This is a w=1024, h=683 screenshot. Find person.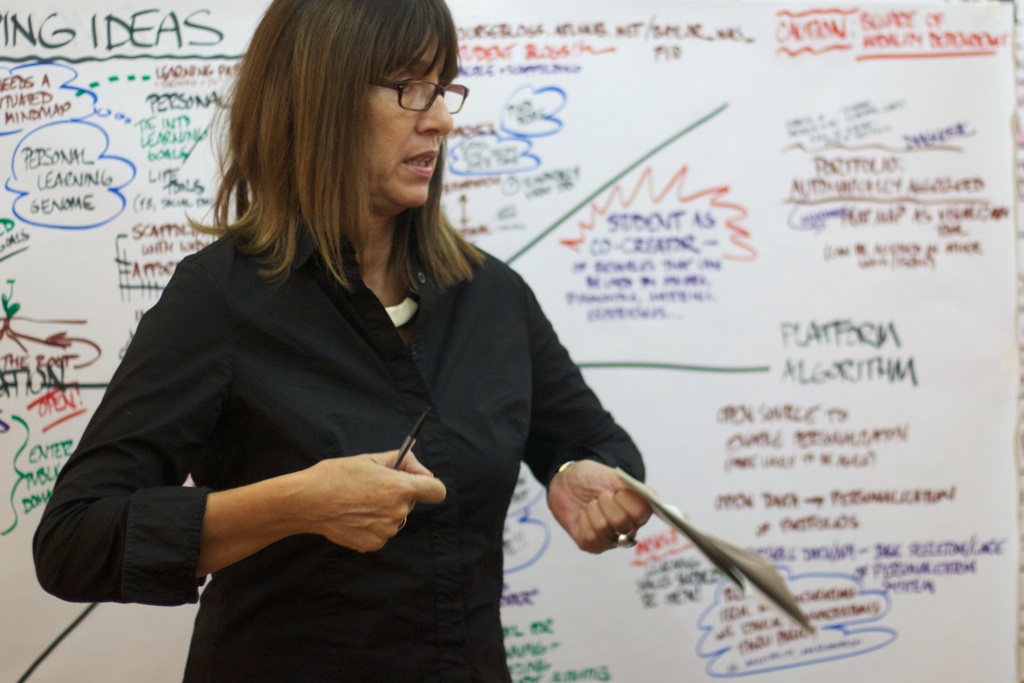
Bounding box: [x1=76, y1=25, x2=687, y2=613].
